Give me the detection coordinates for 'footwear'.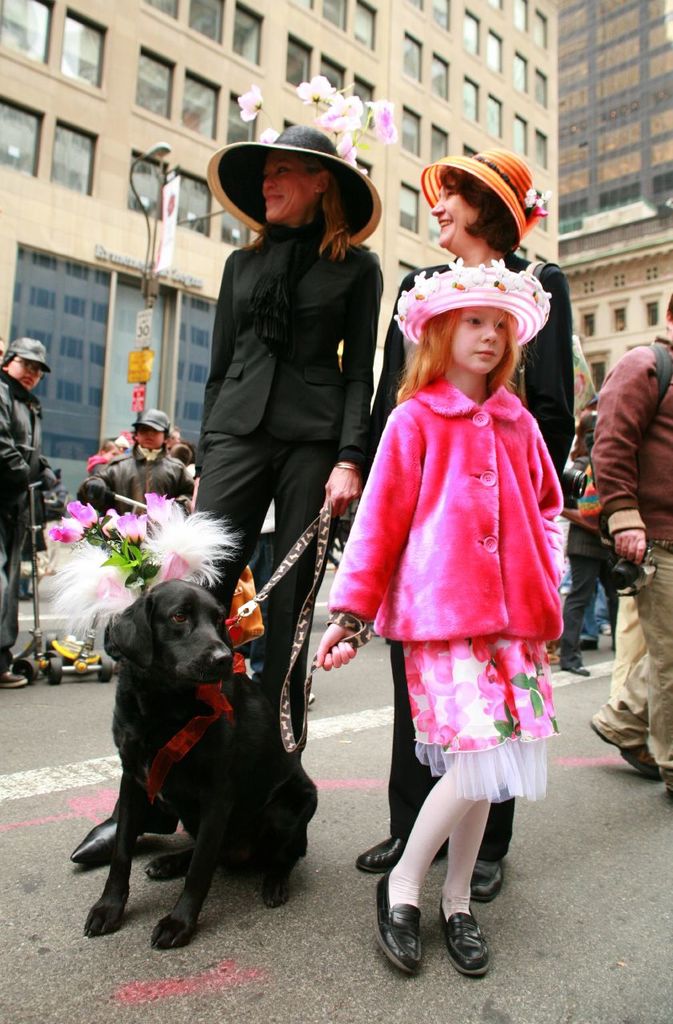
rect(581, 714, 666, 778).
